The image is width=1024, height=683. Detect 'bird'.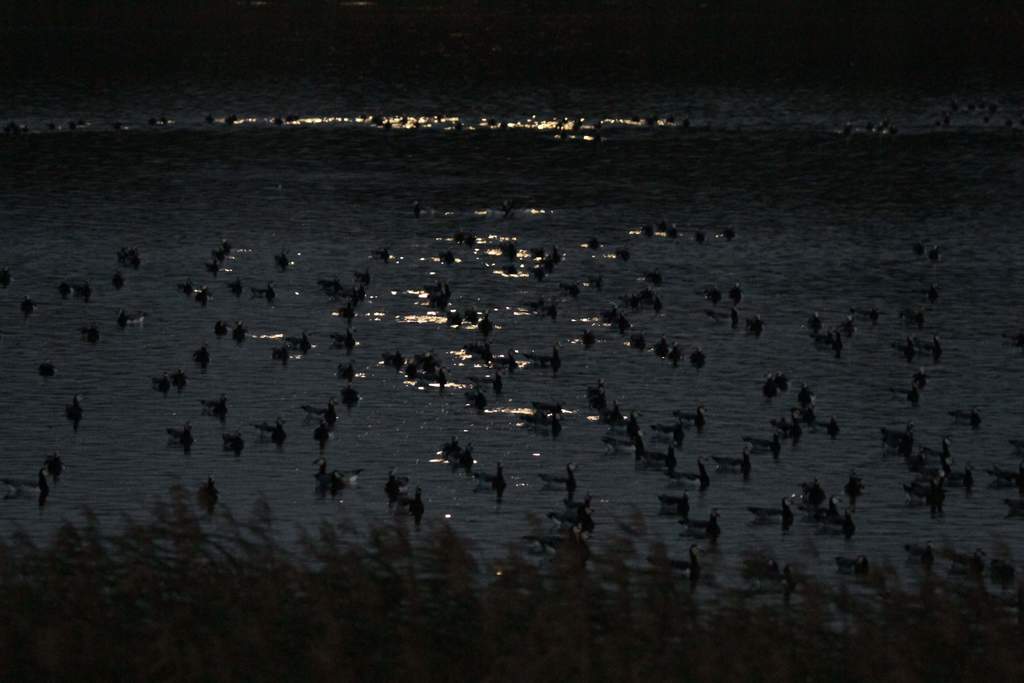
Detection: <region>309, 452, 360, 497</region>.
